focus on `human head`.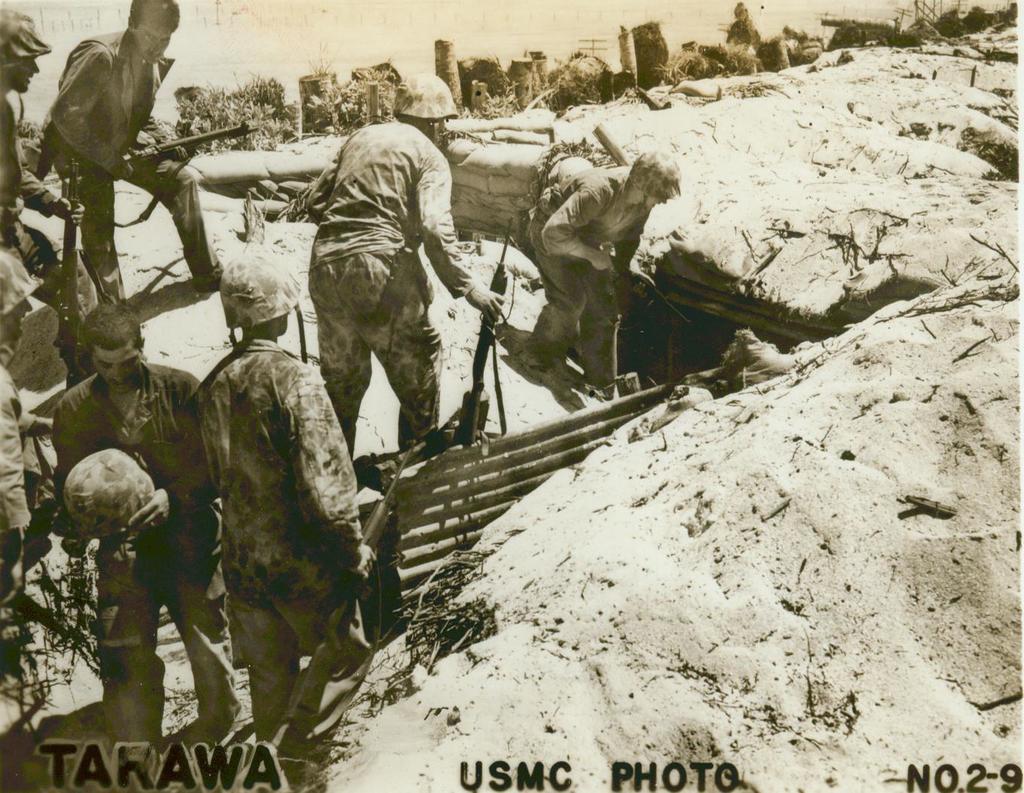
Focused at (629, 149, 683, 211).
